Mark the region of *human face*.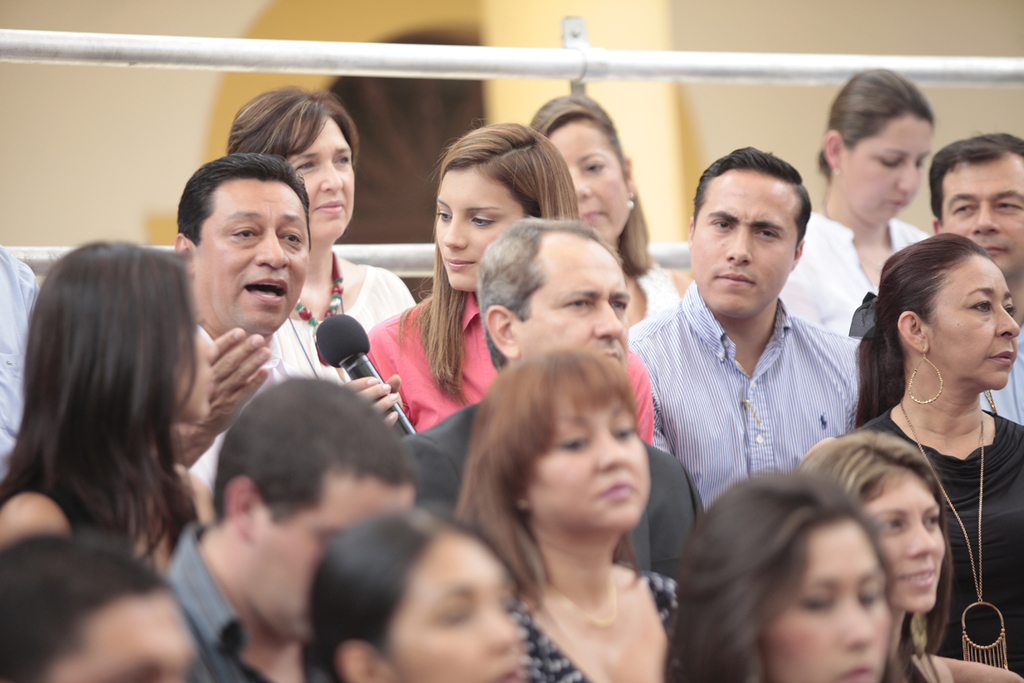
Region: [x1=835, y1=116, x2=932, y2=224].
